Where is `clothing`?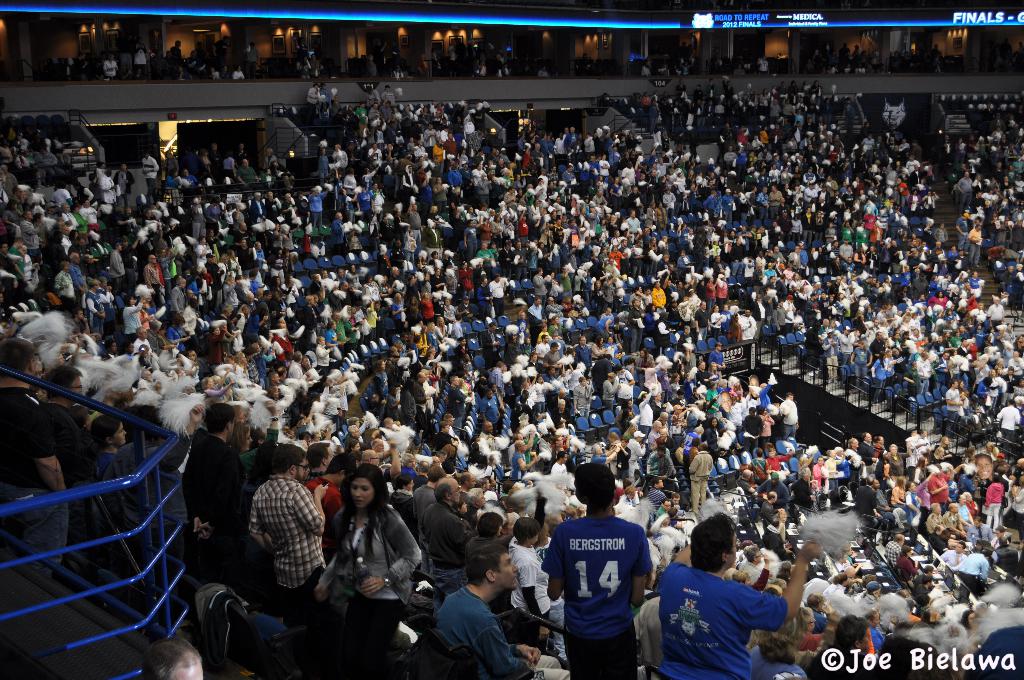
(927,513,948,542).
